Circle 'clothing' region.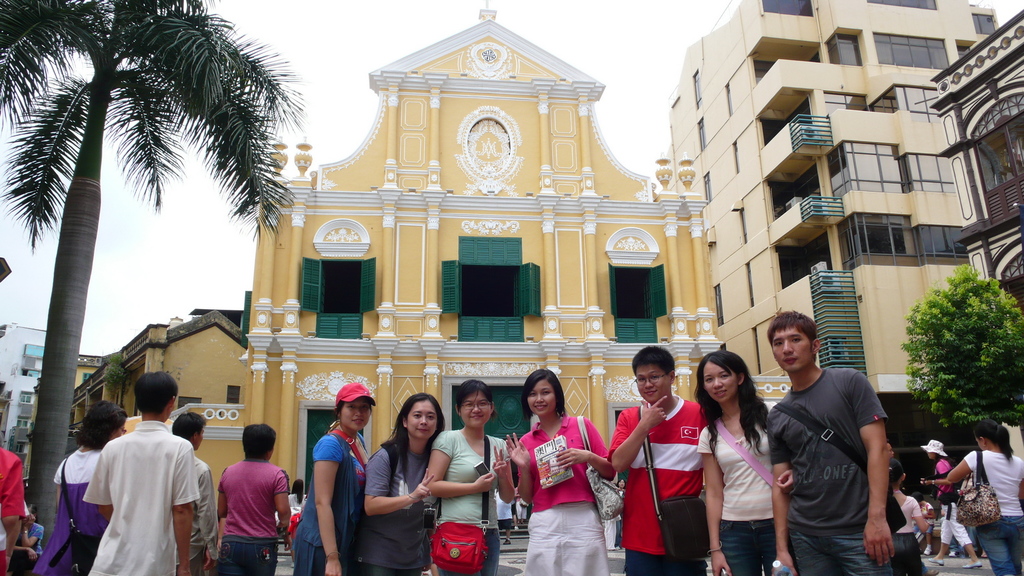
Region: {"x1": 0, "y1": 443, "x2": 28, "y2": 575}.
